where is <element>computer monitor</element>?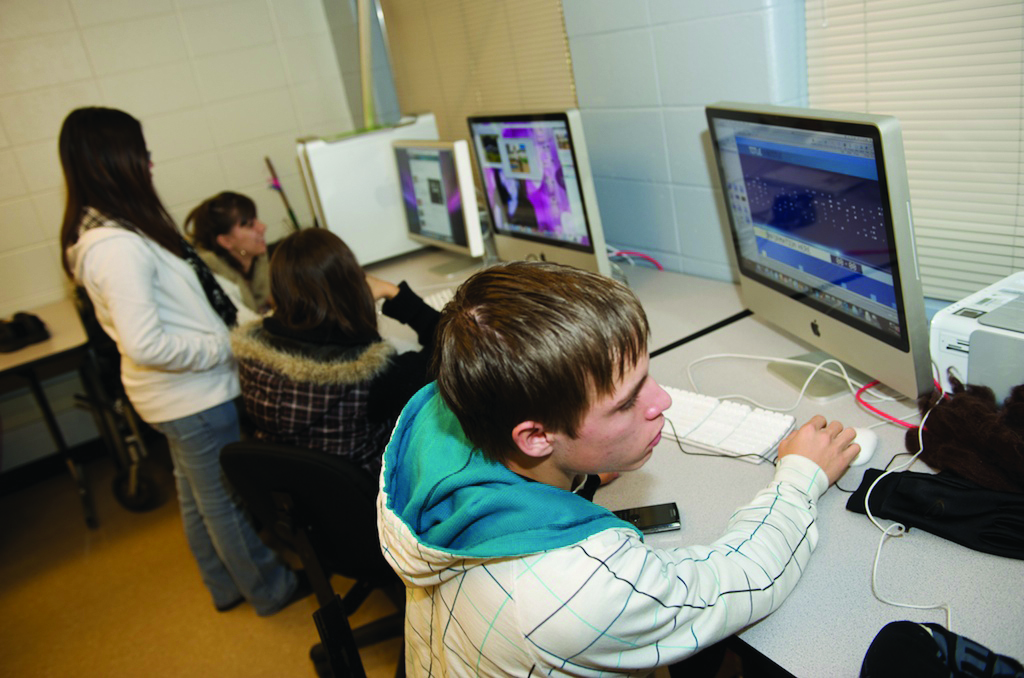
bbox=[388, 135, 491, 280].
